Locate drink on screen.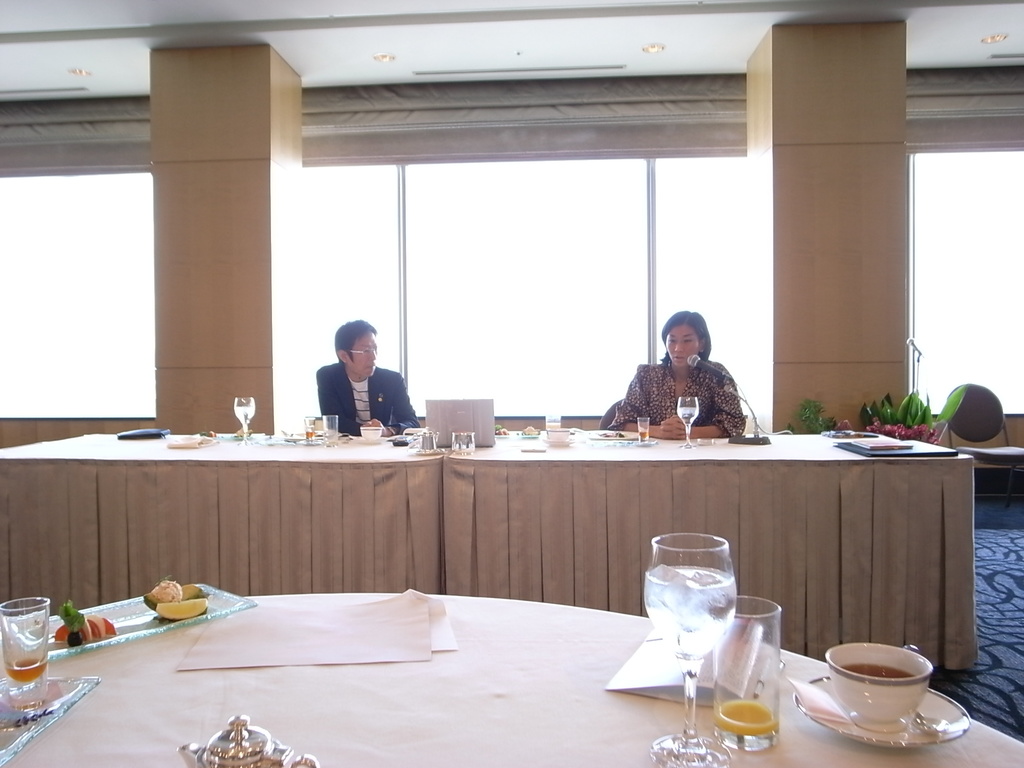
On screen at 711,696,776,739.
